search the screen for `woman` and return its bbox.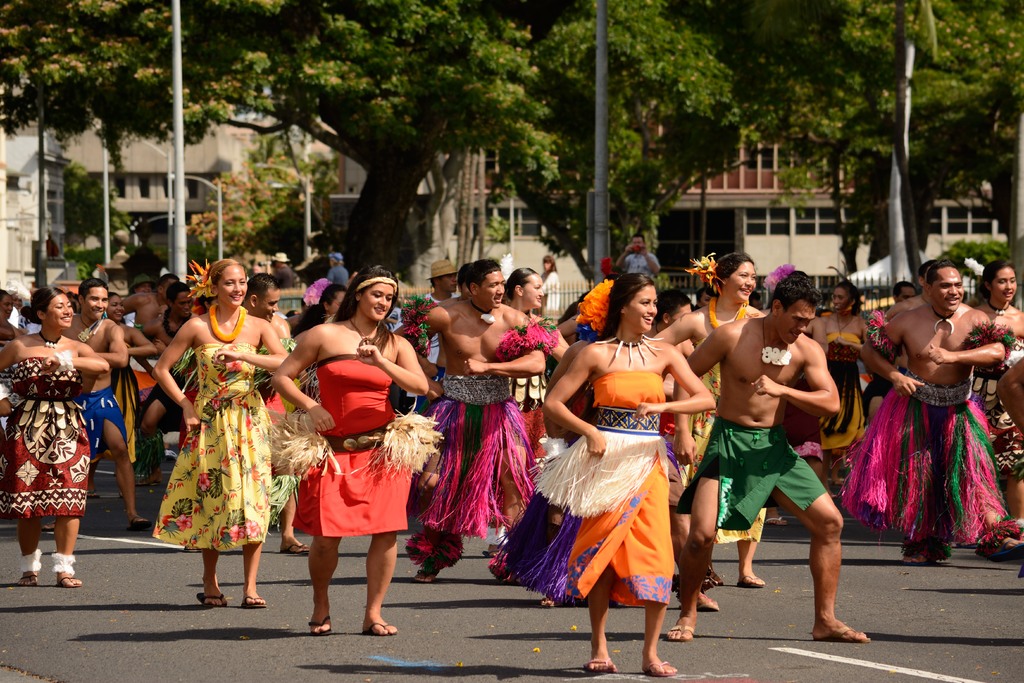
Found: box(0, 292, 24, 419).
